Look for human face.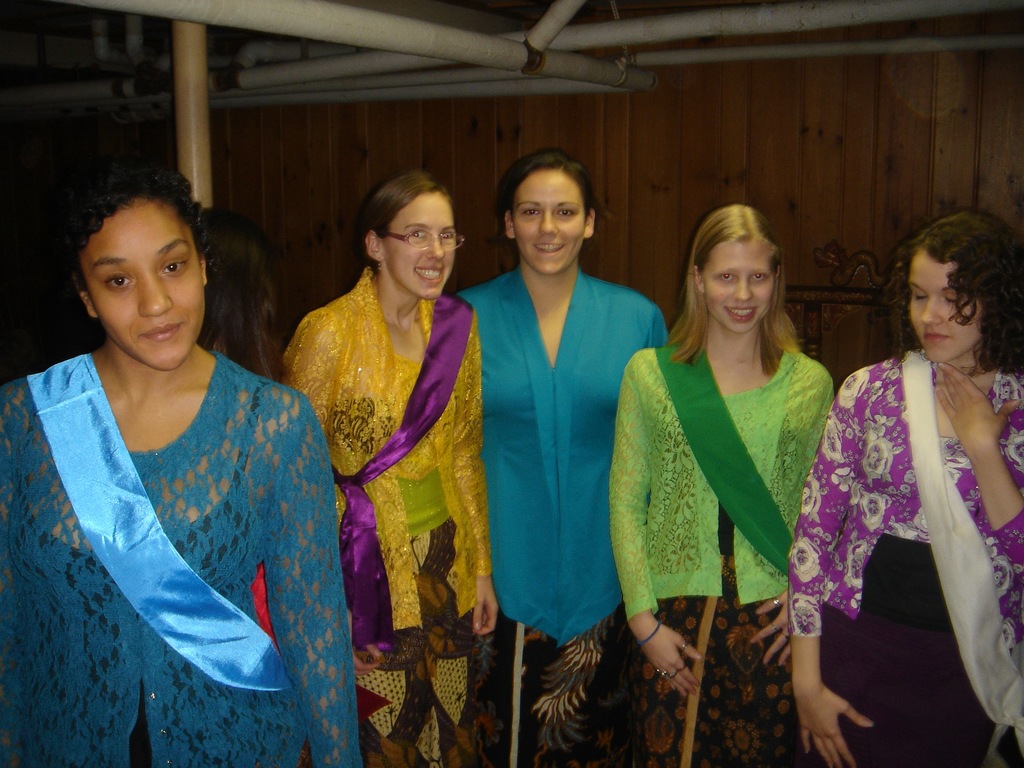
Found: detection(906, 248, 985, 364).
